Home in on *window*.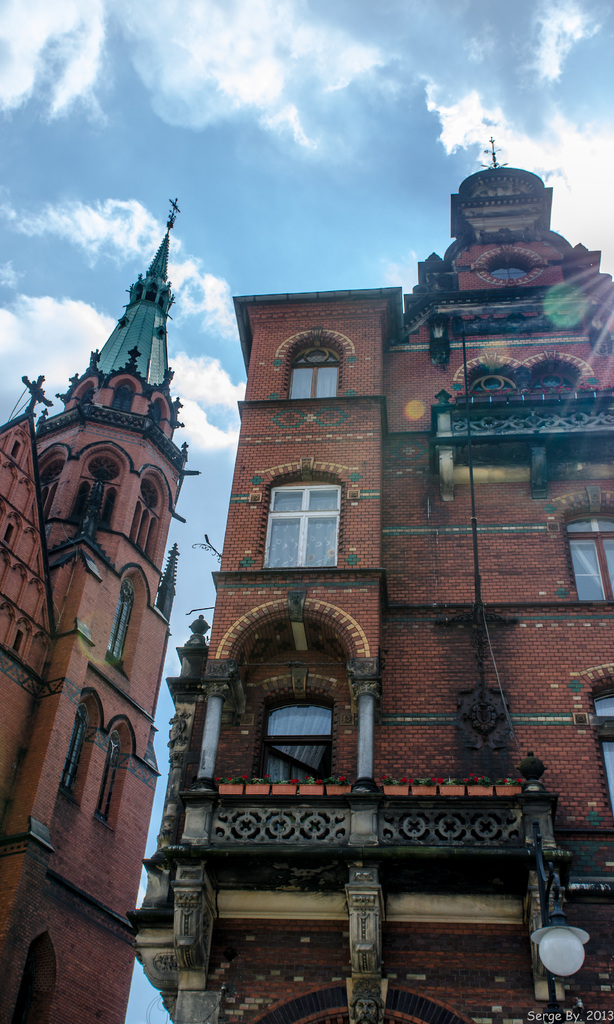
Homed in at x1=109 y1=382 x2=130 y2=412.
